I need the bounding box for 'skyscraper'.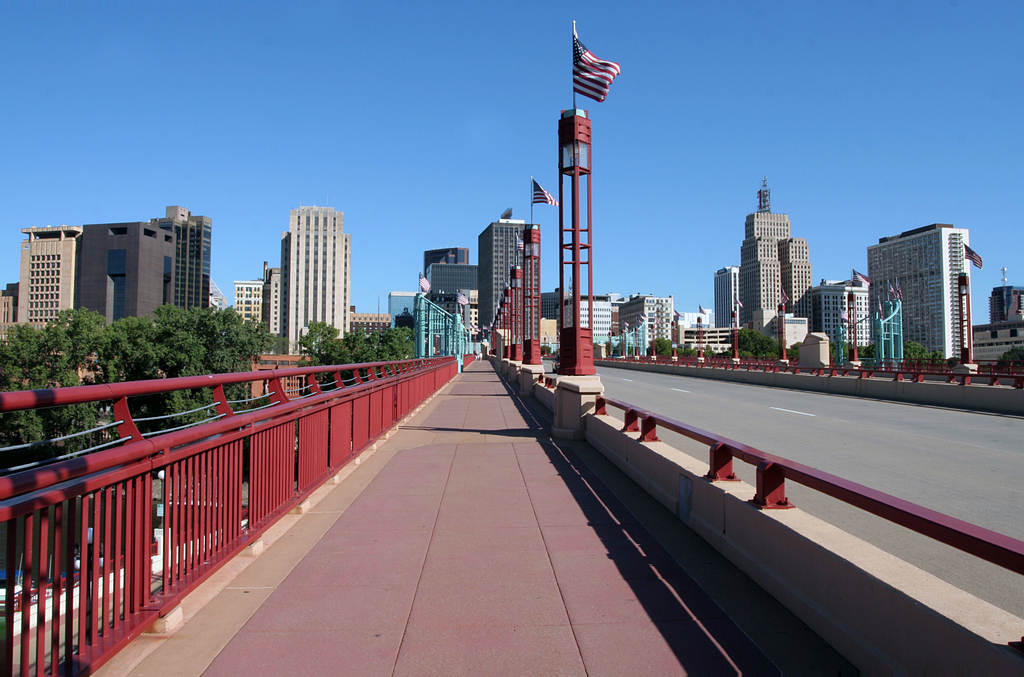
Here it is: region(279, 202, 359, 345).
